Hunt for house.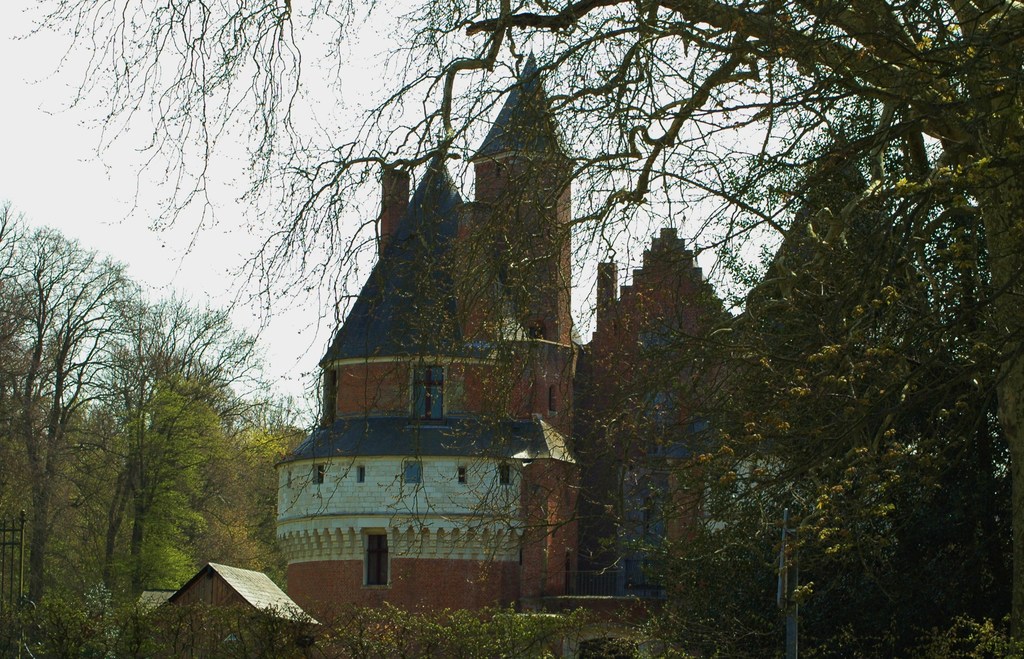
Hunted down at {"x1": 573, "y1": 106, "x2": 1008, "y2": 658}.
